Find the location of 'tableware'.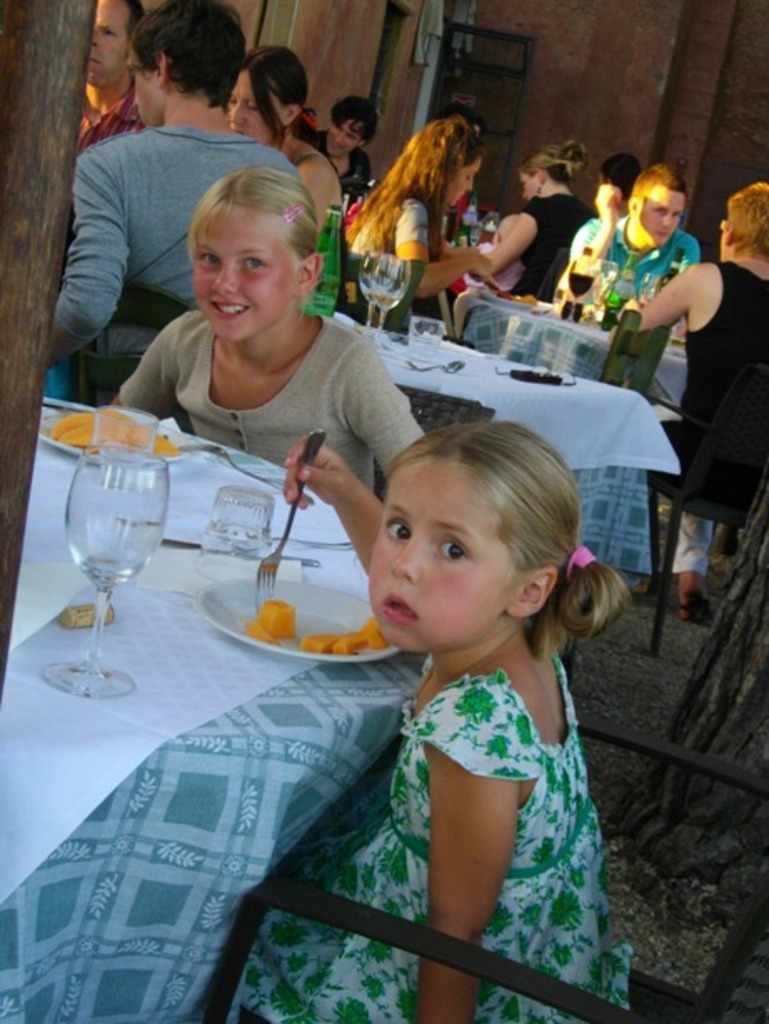
Location: 33, 422, 172, 697.
